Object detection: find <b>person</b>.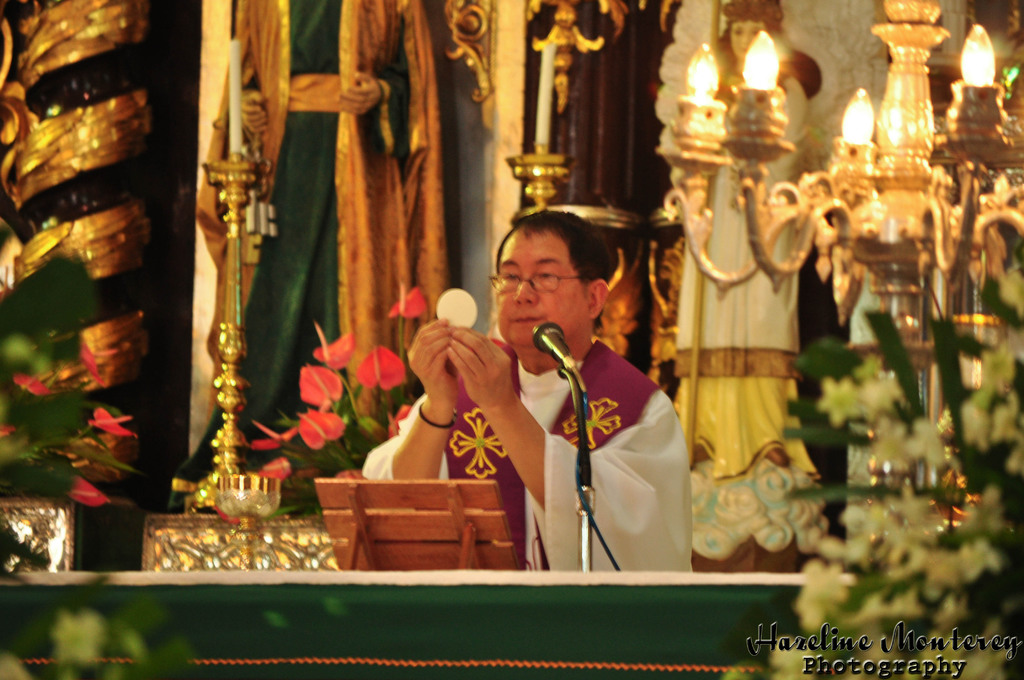
bbox=[441, 220, 675, 596].
